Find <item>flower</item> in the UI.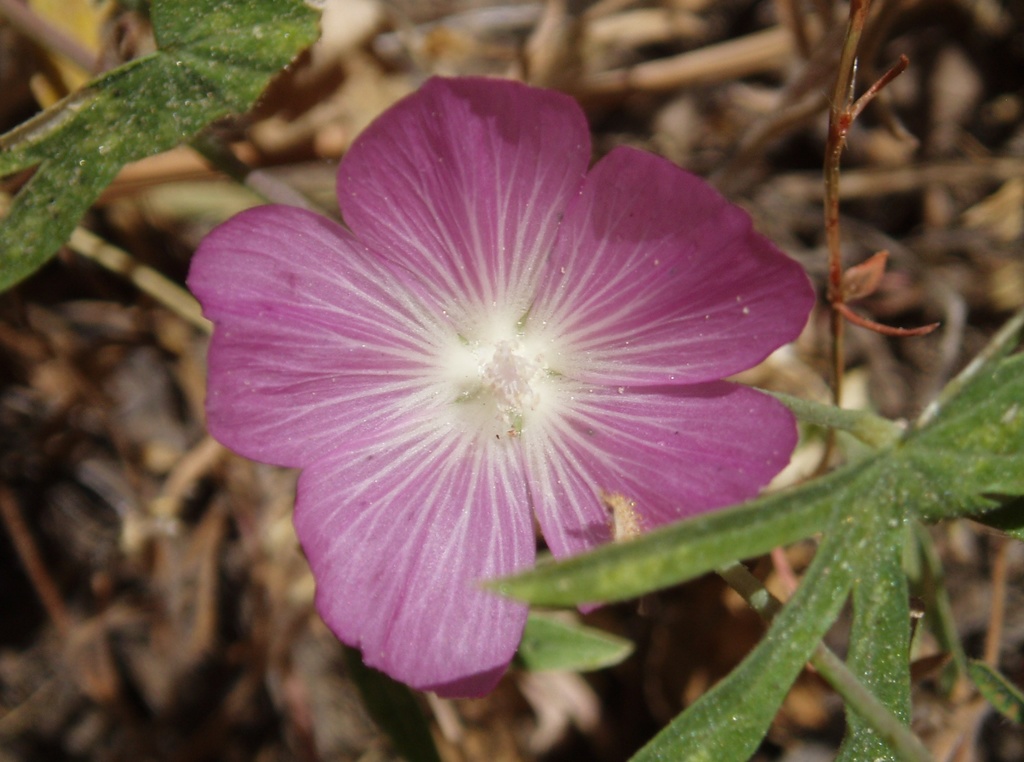
UI element at bbox=[201, 86, 802, 699].
